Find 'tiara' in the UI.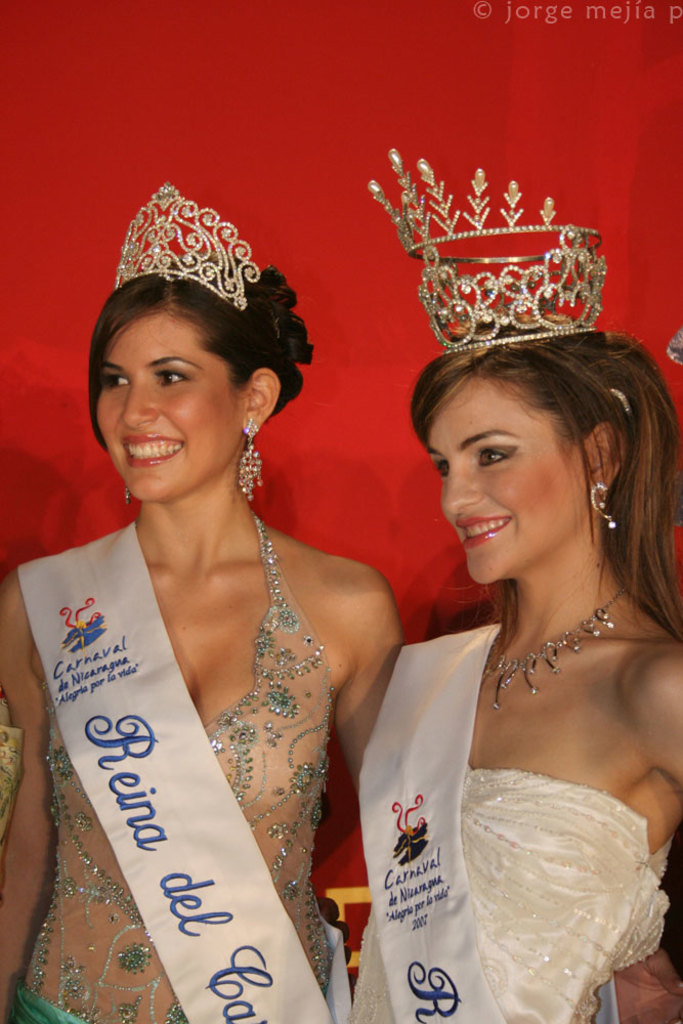
UI element at <bbox>370, 148, 604, 359</bbox>.
